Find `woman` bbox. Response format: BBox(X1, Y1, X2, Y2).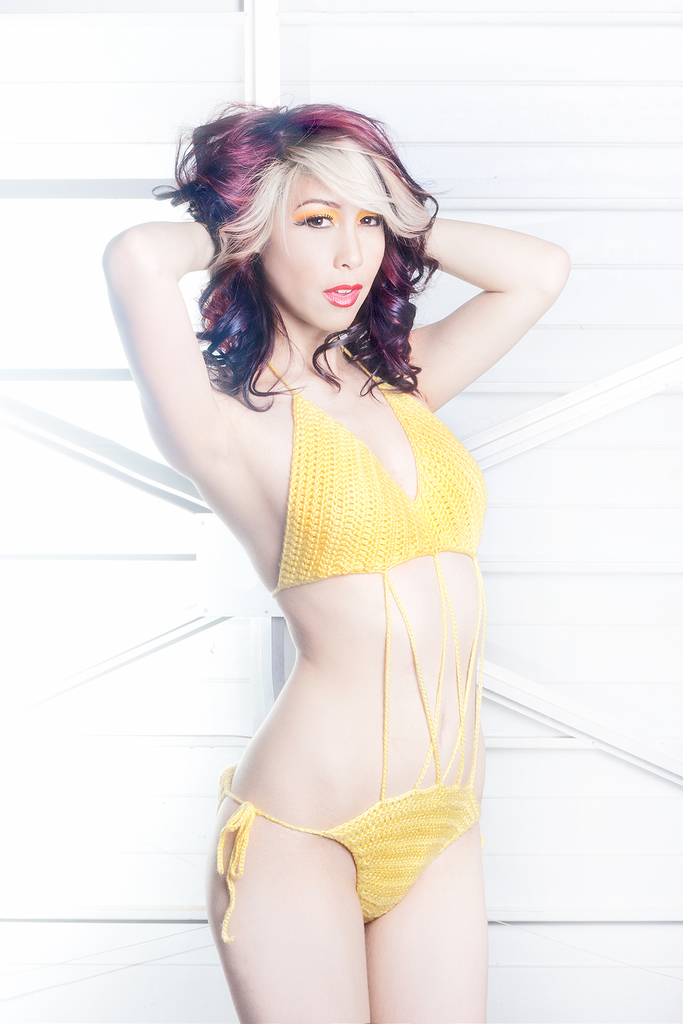
BBox(76, 94, 563, 965).
